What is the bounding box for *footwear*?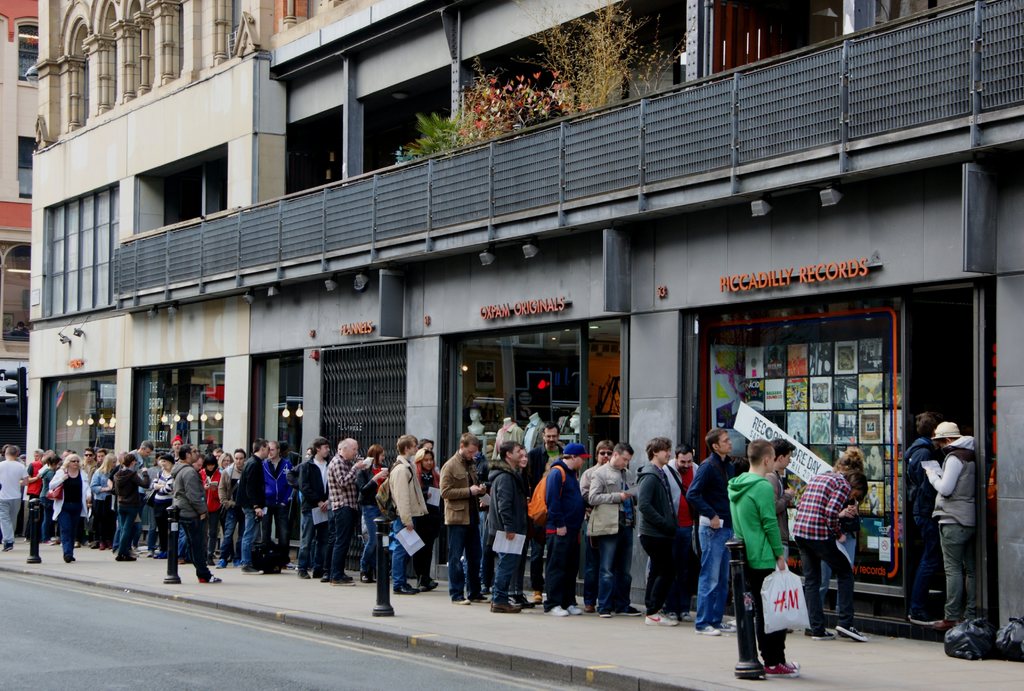
BBox(837, 622, 863, 643).
